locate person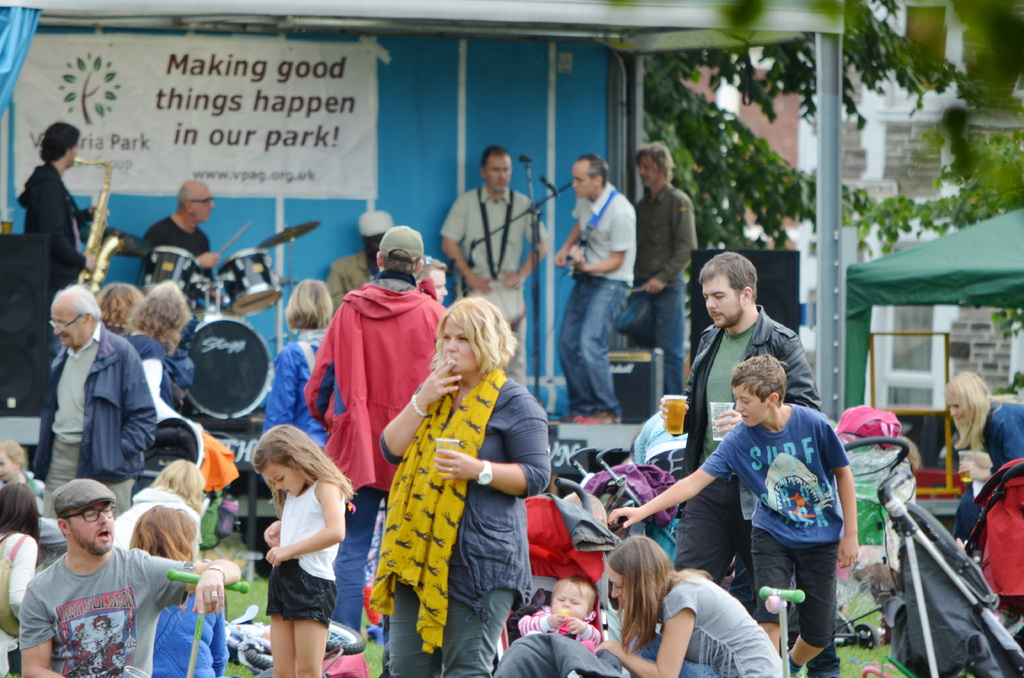
[left=299, top=227, right=448, bottom=638]
